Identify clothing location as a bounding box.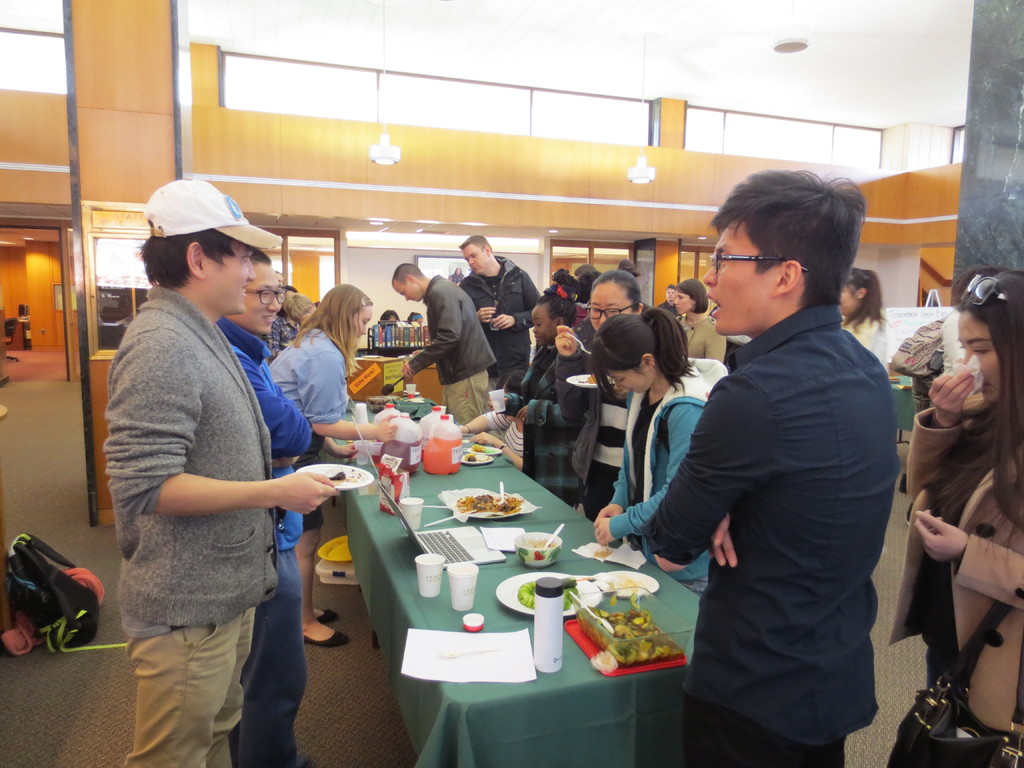
box(584, 383, 634, 509).
